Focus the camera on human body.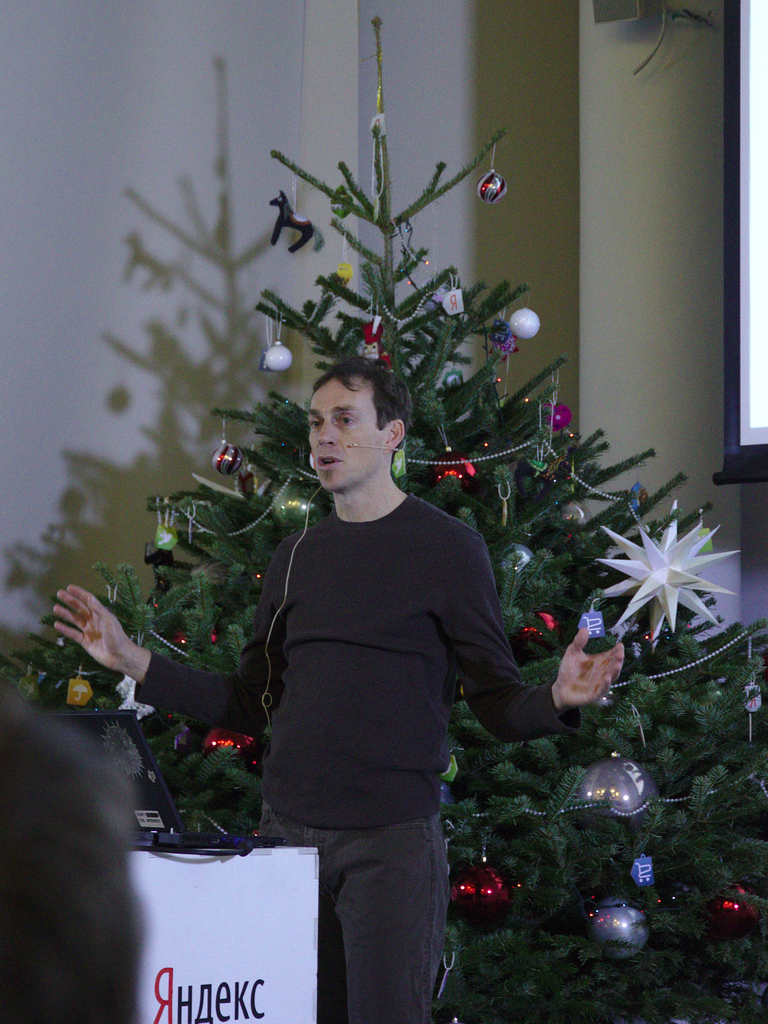
Focus region: box=[142, 345, 508, 949].
